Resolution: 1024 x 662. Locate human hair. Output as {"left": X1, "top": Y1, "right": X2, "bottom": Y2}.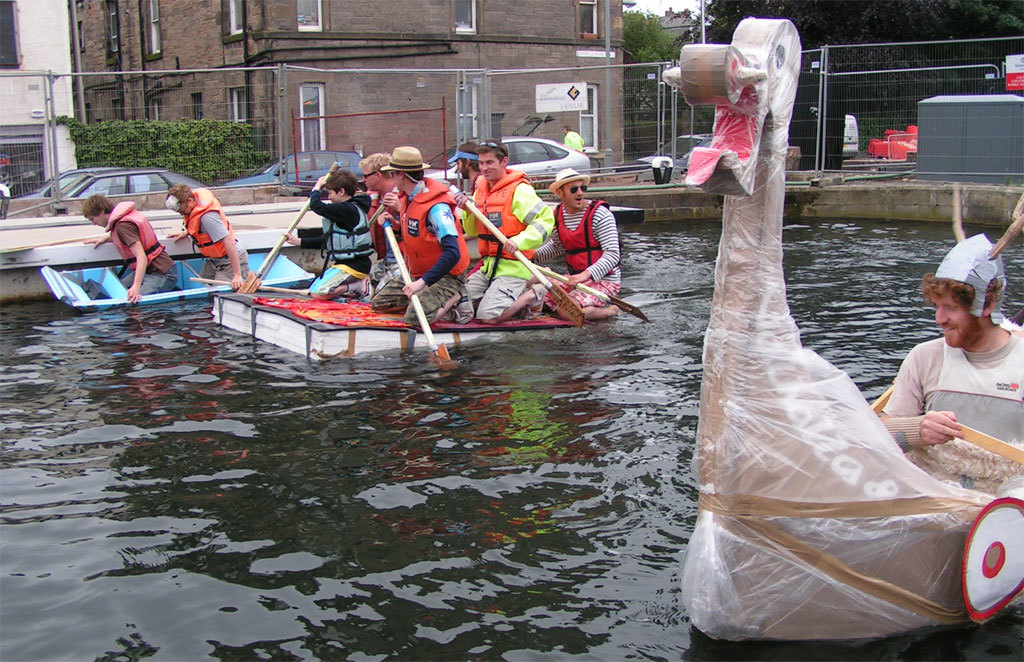
{"left": 324, "top": 166, "right": 360, "bottom": 201}.
